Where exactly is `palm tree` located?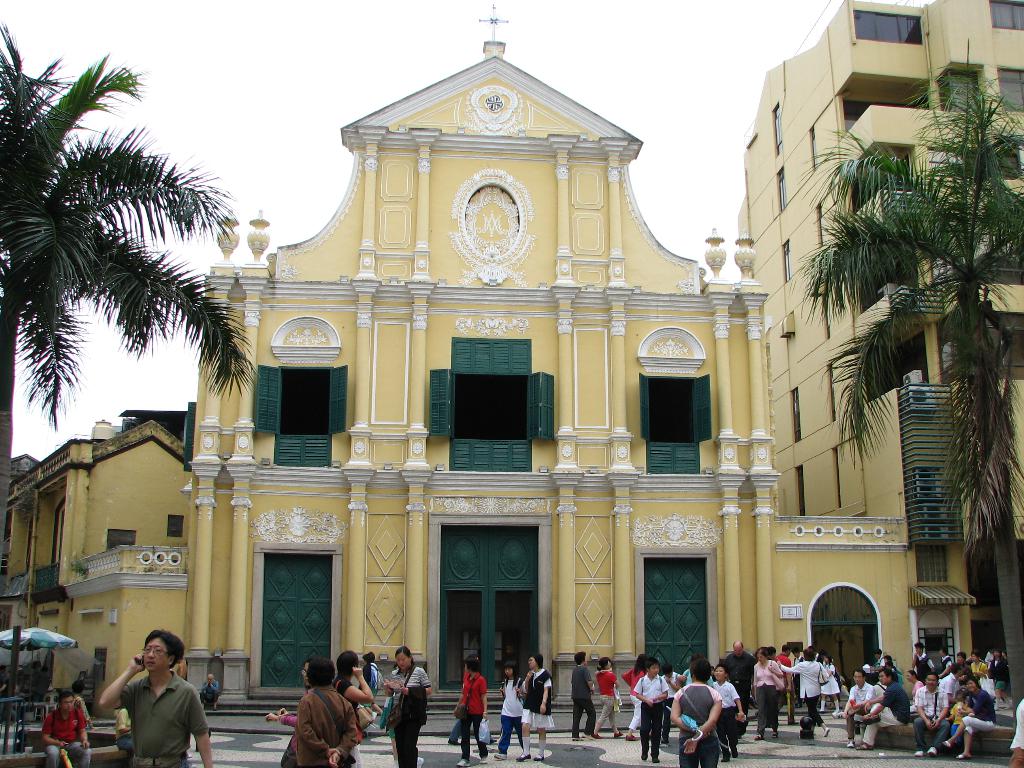
Its bounding box is <box>0,25,248,543</box>.
